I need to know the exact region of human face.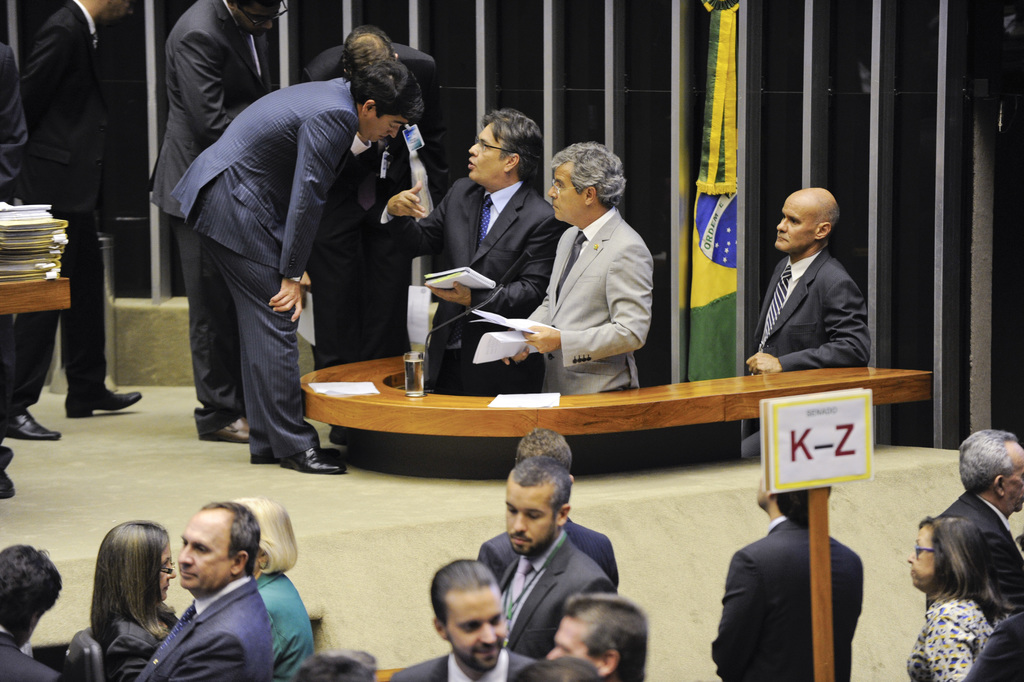
Region: region(161, 547, 176, 601).
